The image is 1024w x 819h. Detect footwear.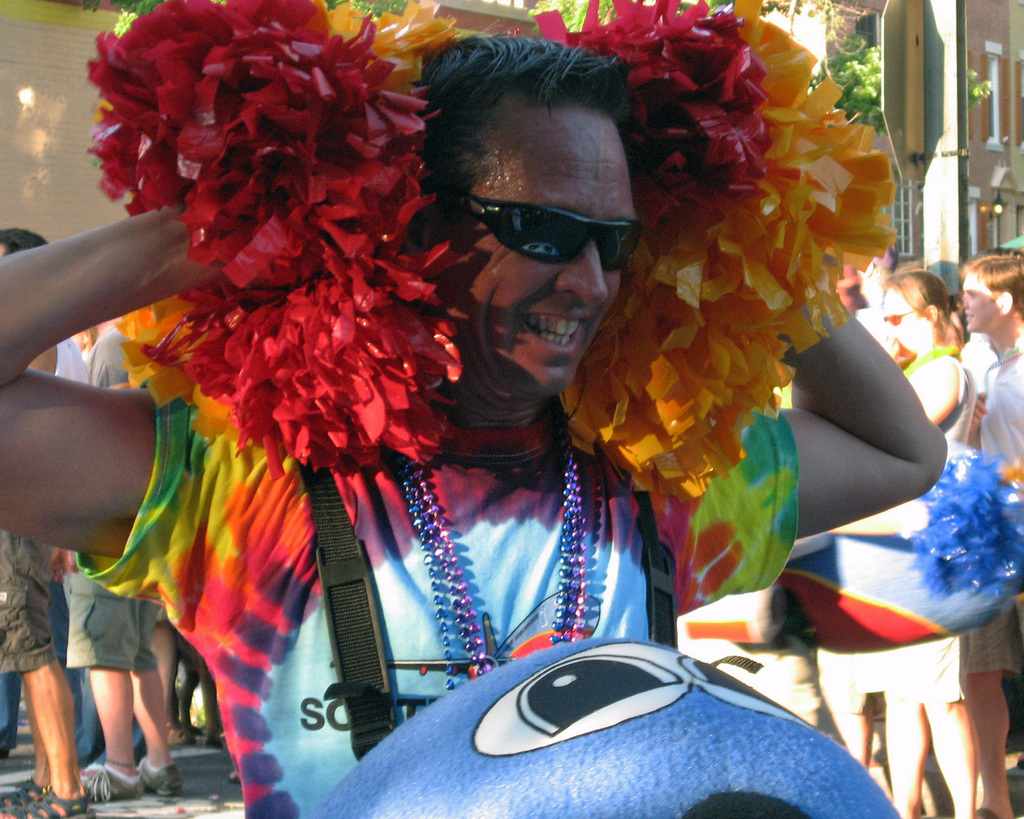
Detection: <bbox>138, 768, 187, 797</bbox>.
